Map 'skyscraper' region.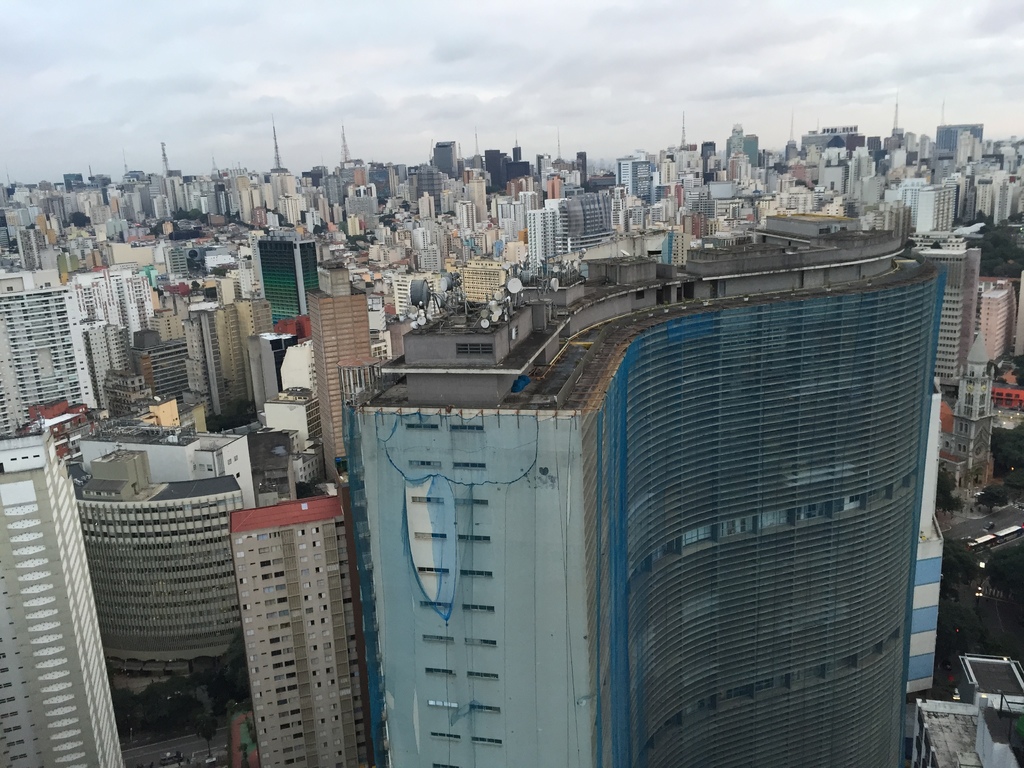
Mapped to locate(791, 141, 794, 155).
